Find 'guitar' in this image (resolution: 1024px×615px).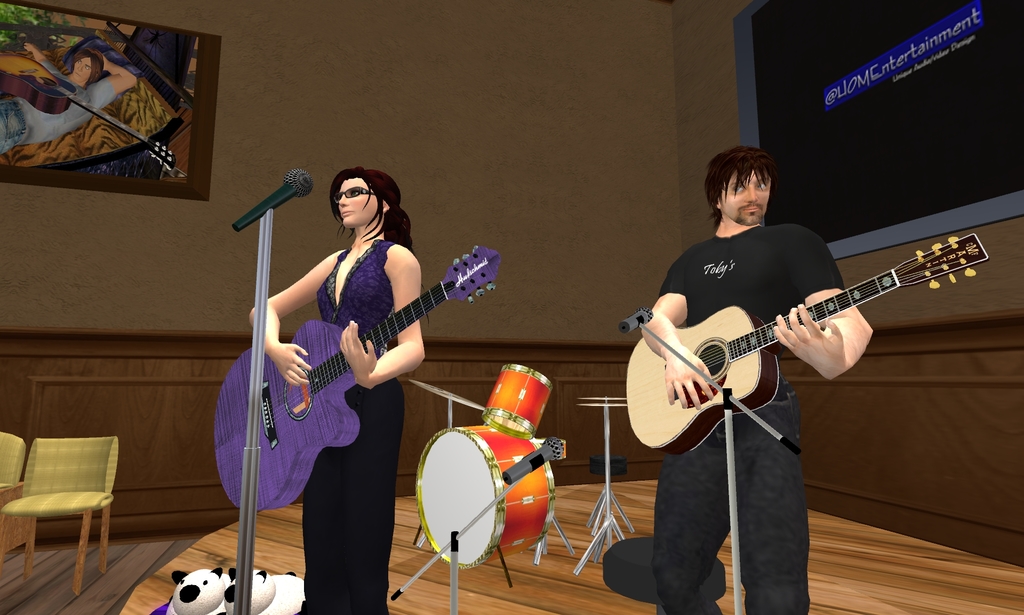
0/55/188/177.
